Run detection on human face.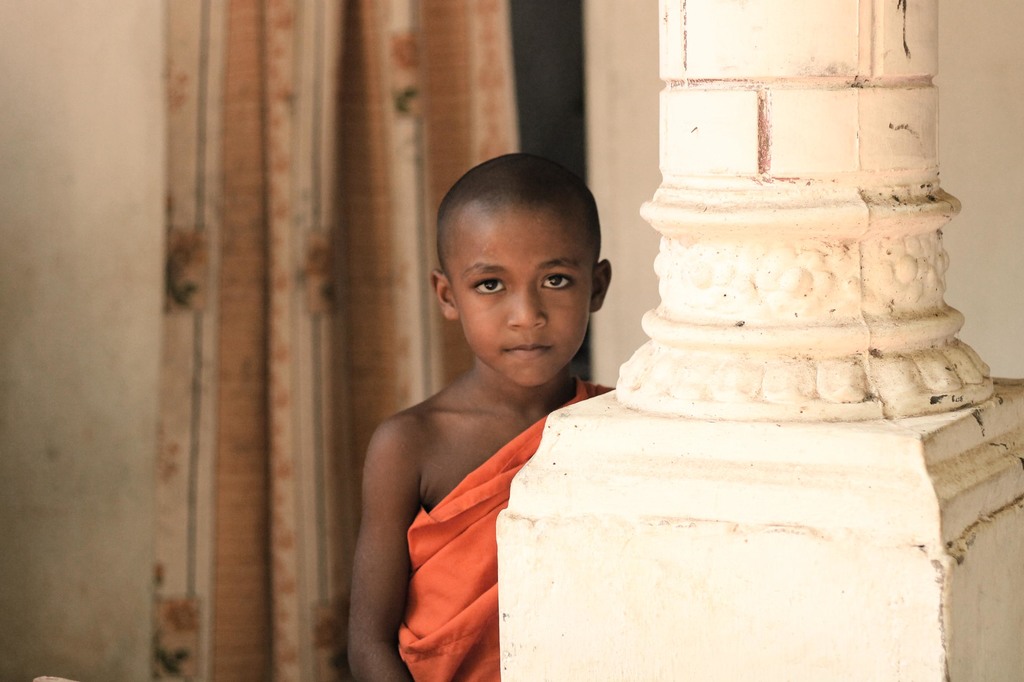
Result: 444, 206, 596, 386.
